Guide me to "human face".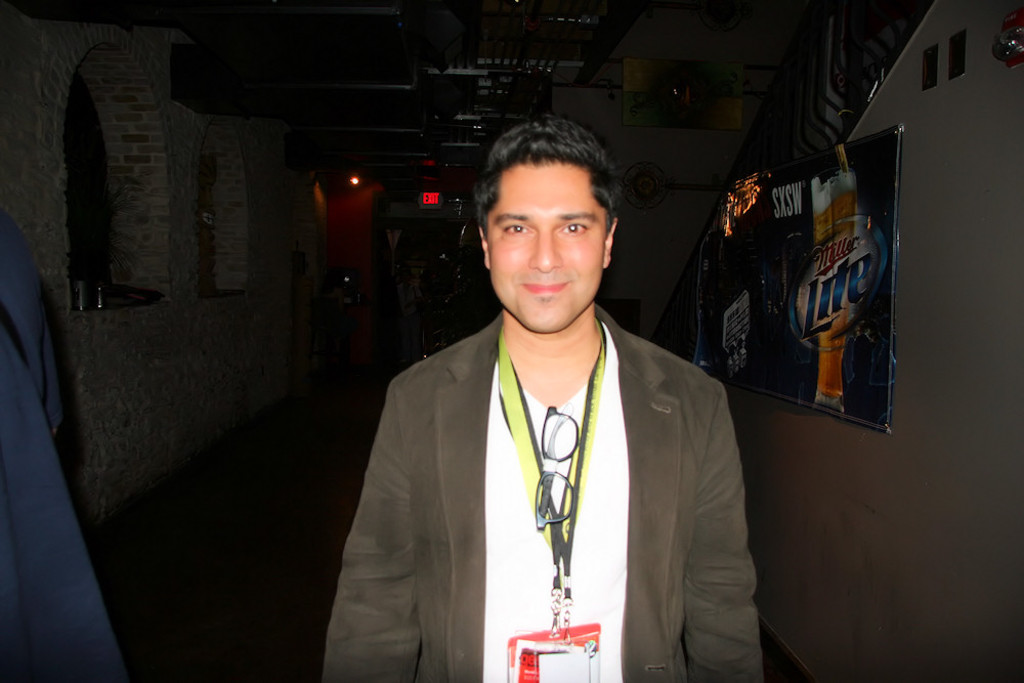
Guidance: (486, 165, 603, 326).
